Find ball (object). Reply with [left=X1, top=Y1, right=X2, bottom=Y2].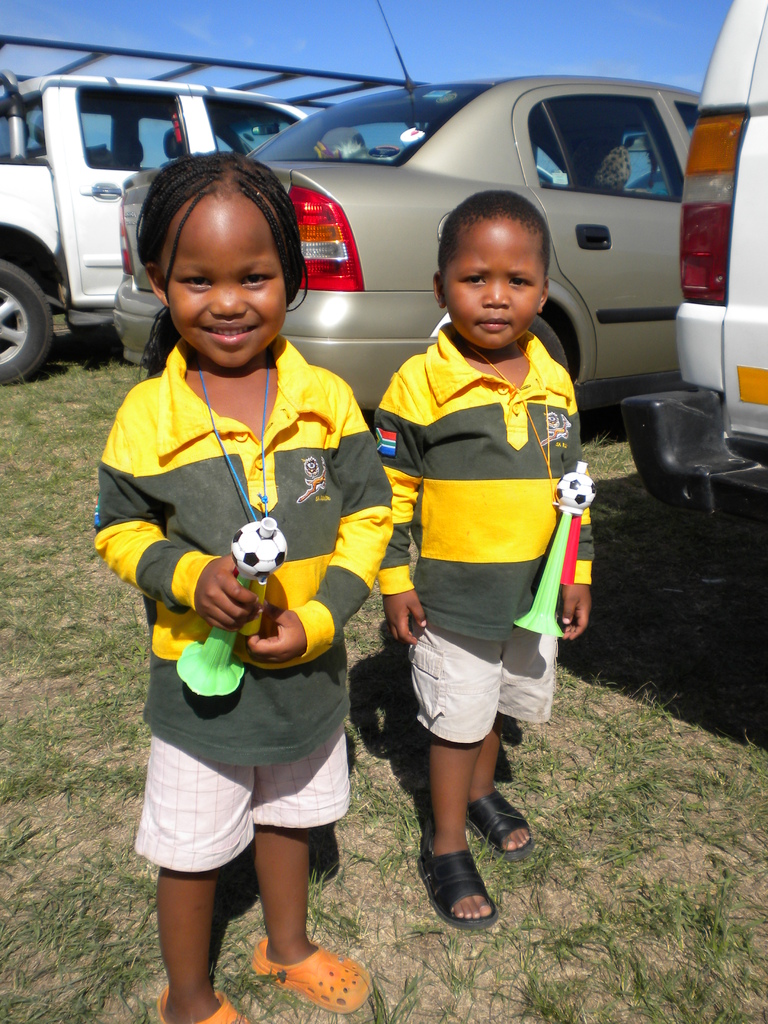
[left=232, top=519, right=291, bottom=579].
